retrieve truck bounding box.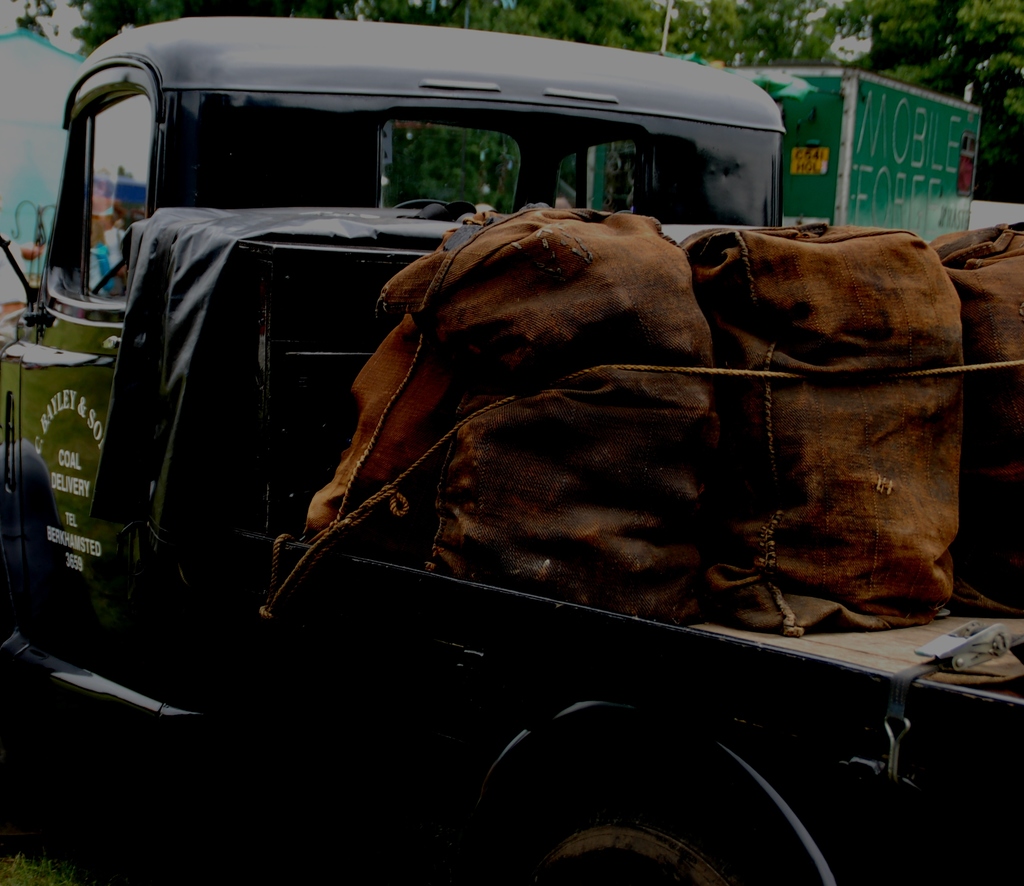
Bounding box: [0, 13, 1023, 885].
